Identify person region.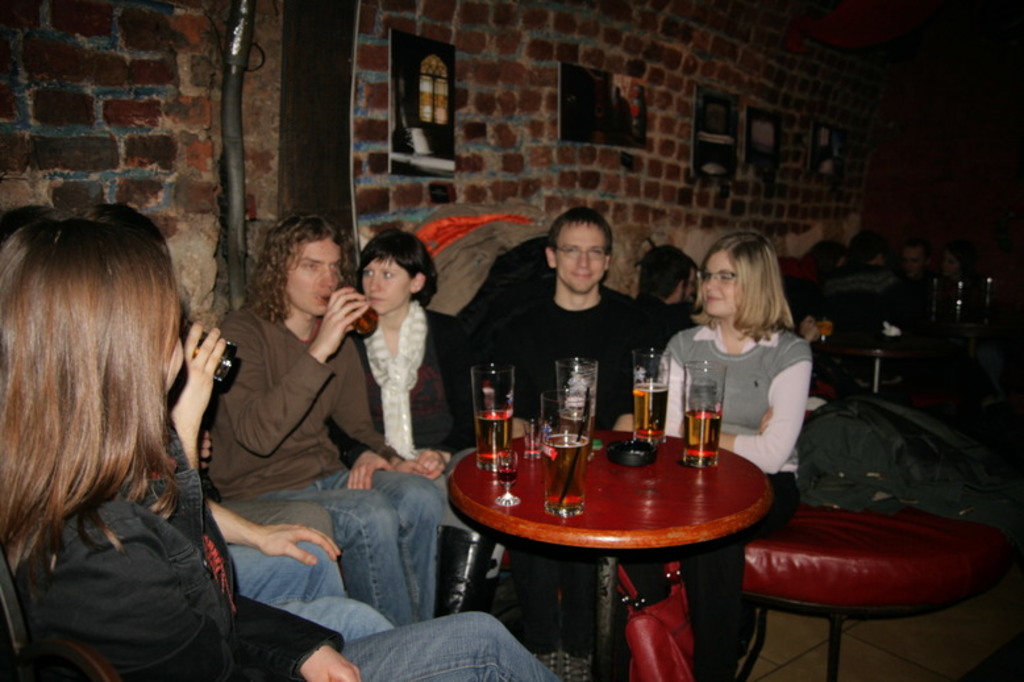
Region: [621,240,698,373].
